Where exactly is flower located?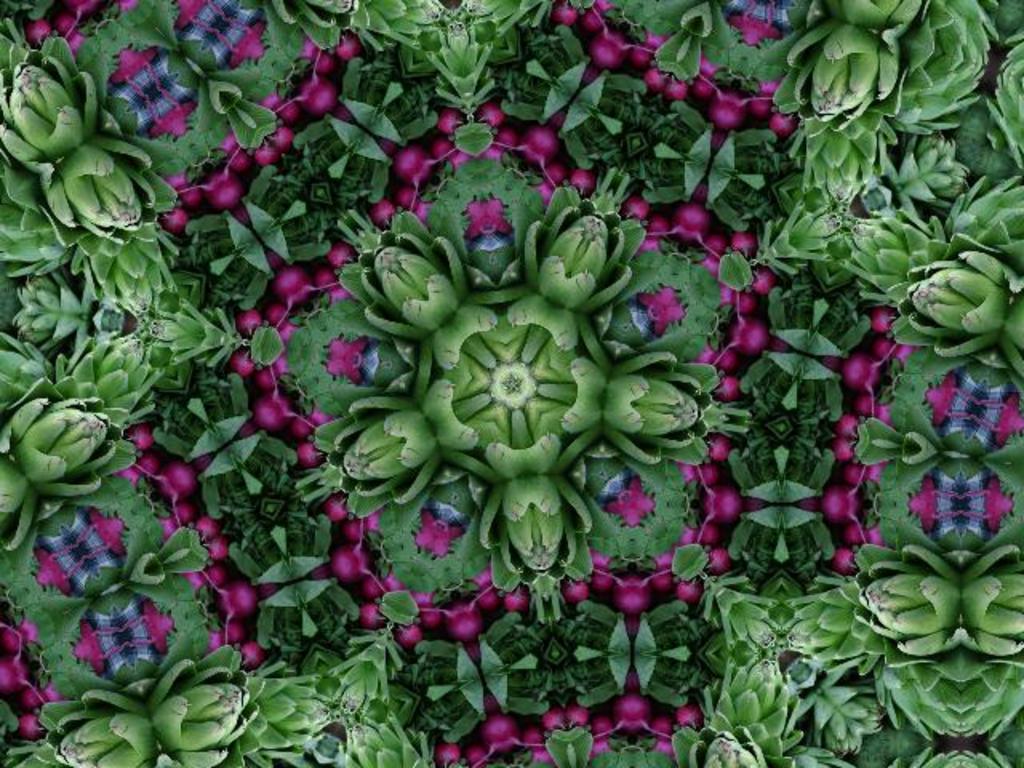
Its bounding box is (637,269,706,346).
